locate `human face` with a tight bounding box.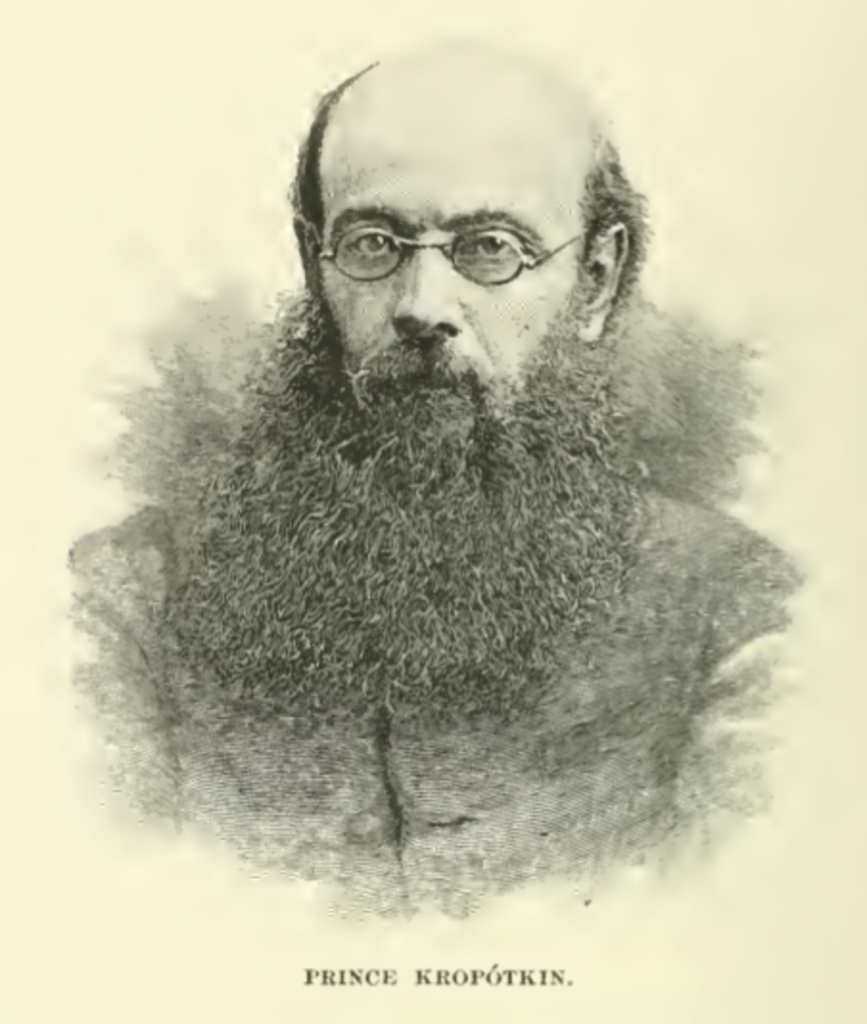
x1=318, y1=109, x2=598, y2=487.
